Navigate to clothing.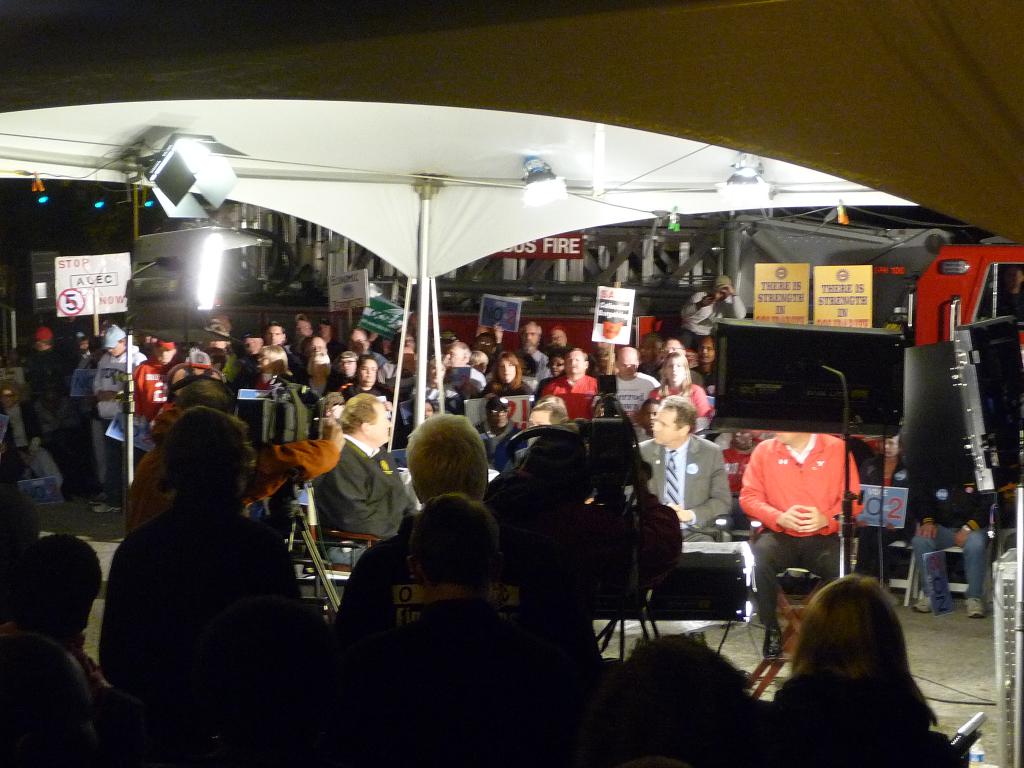
Navigation target: <box>0,403,70,491</box>.
